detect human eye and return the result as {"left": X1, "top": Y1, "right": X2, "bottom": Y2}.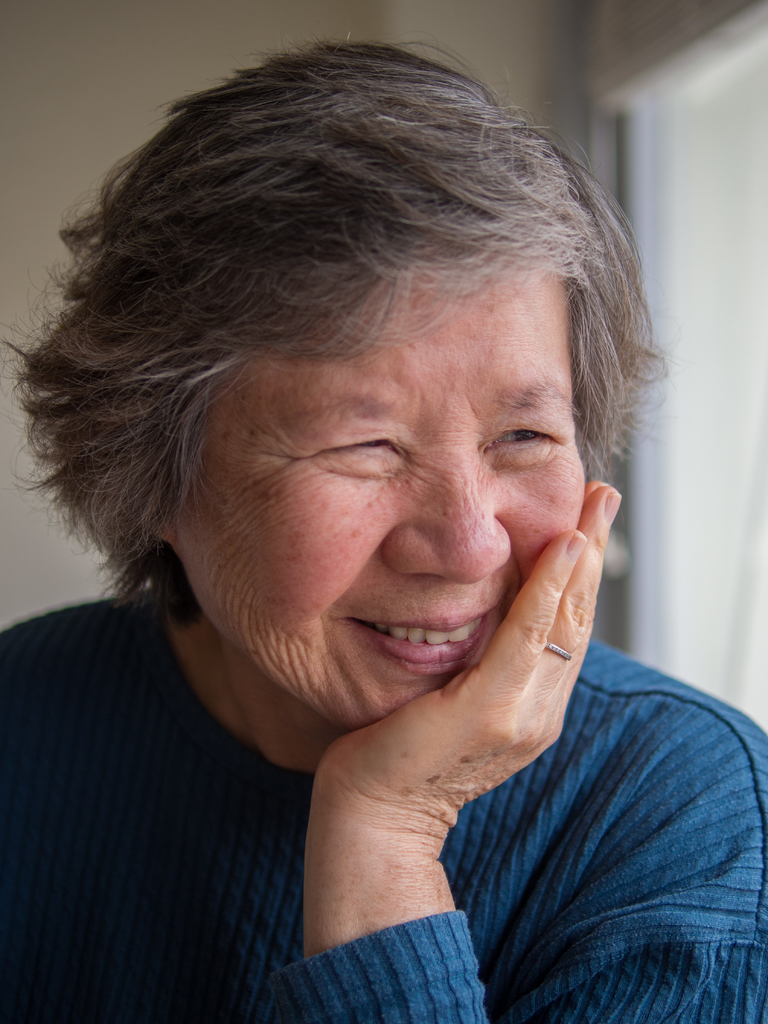
{"left": 310, "top": 429, "right": 408, "bottom": 468}.
